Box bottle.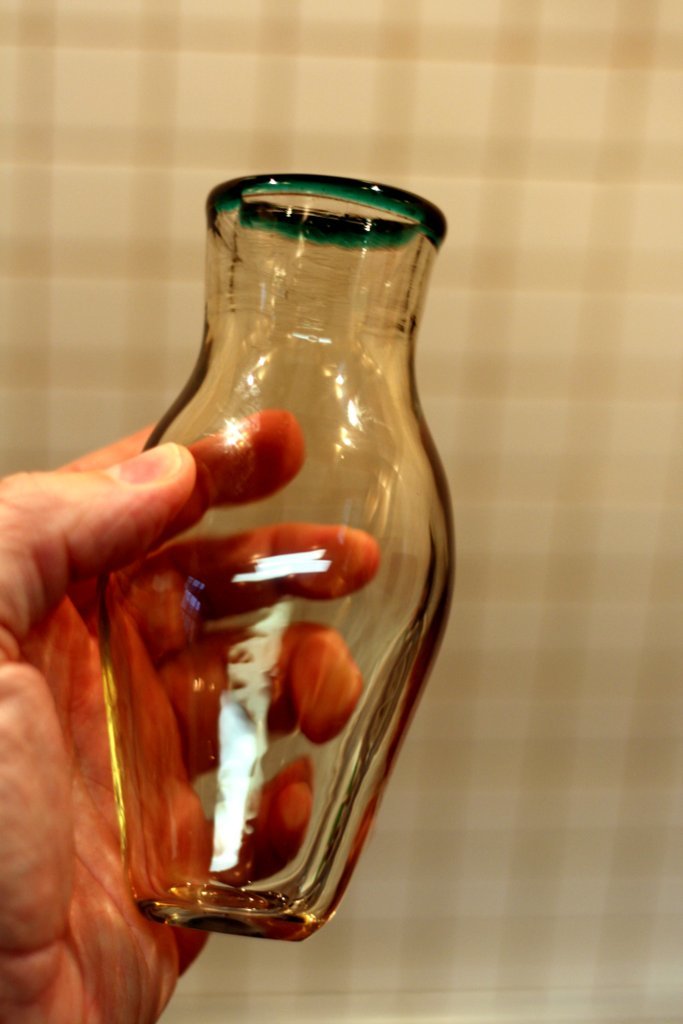
[left=100, top=166, right=459, bottom=950].
